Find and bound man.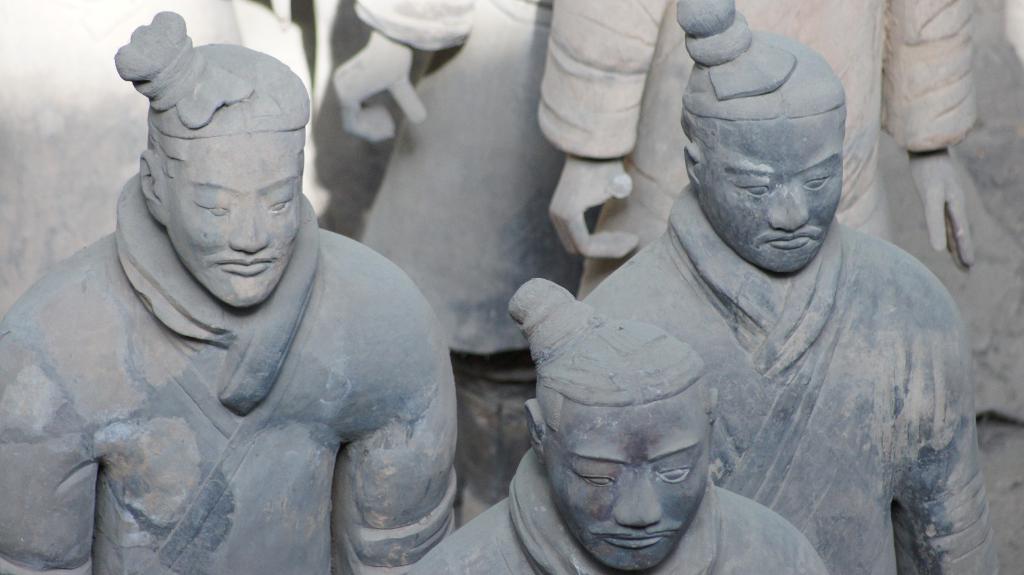
Bound: detection(573, 0, 998, 574).
